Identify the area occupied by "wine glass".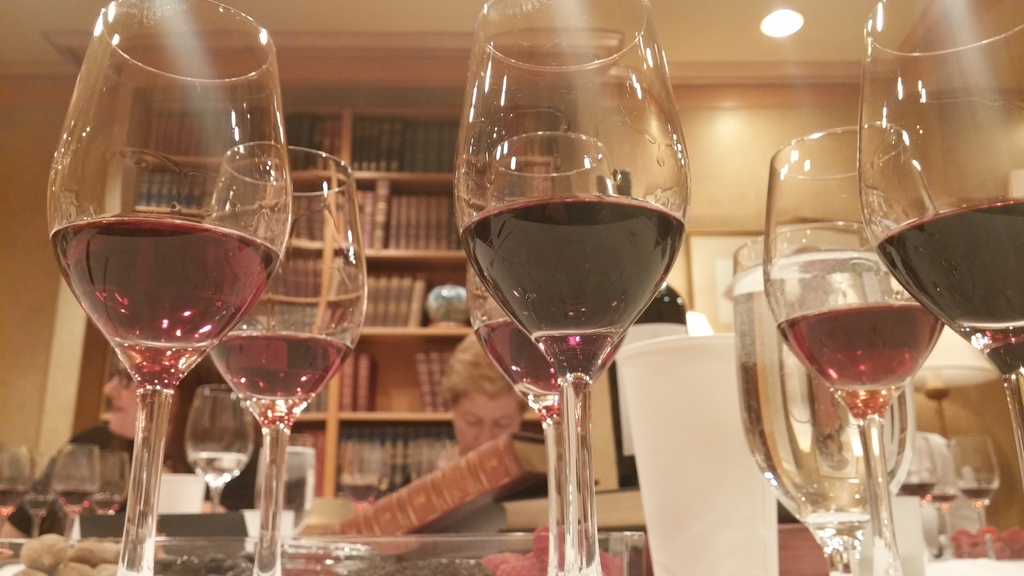
Area: locate(744, 228, 913, 575).
